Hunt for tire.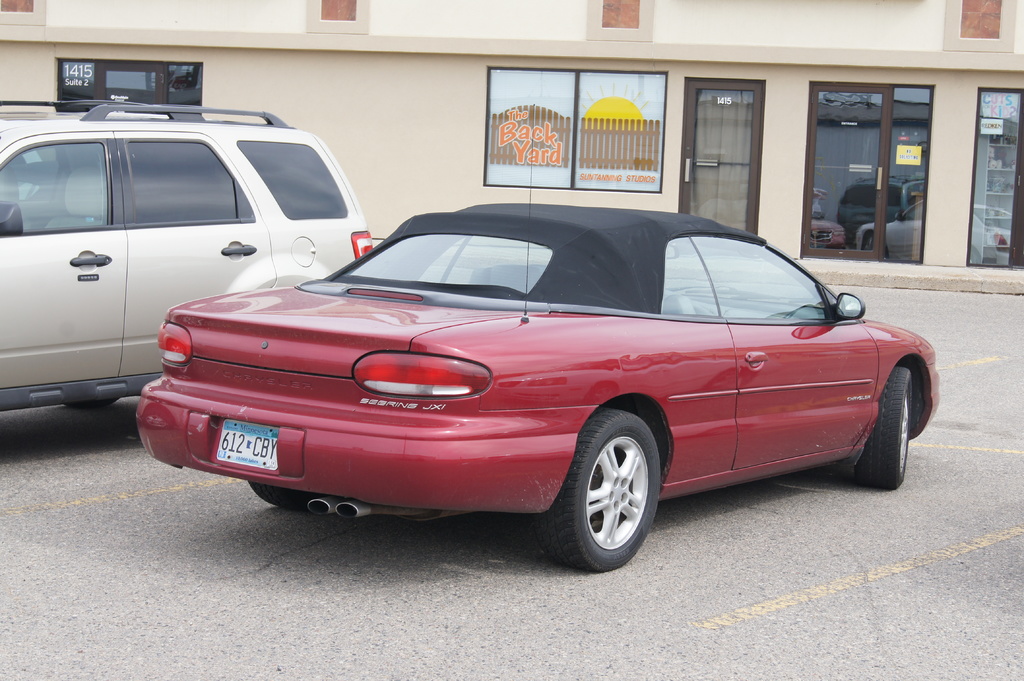
Hunted down at rect(535, 403, 654, 575).
